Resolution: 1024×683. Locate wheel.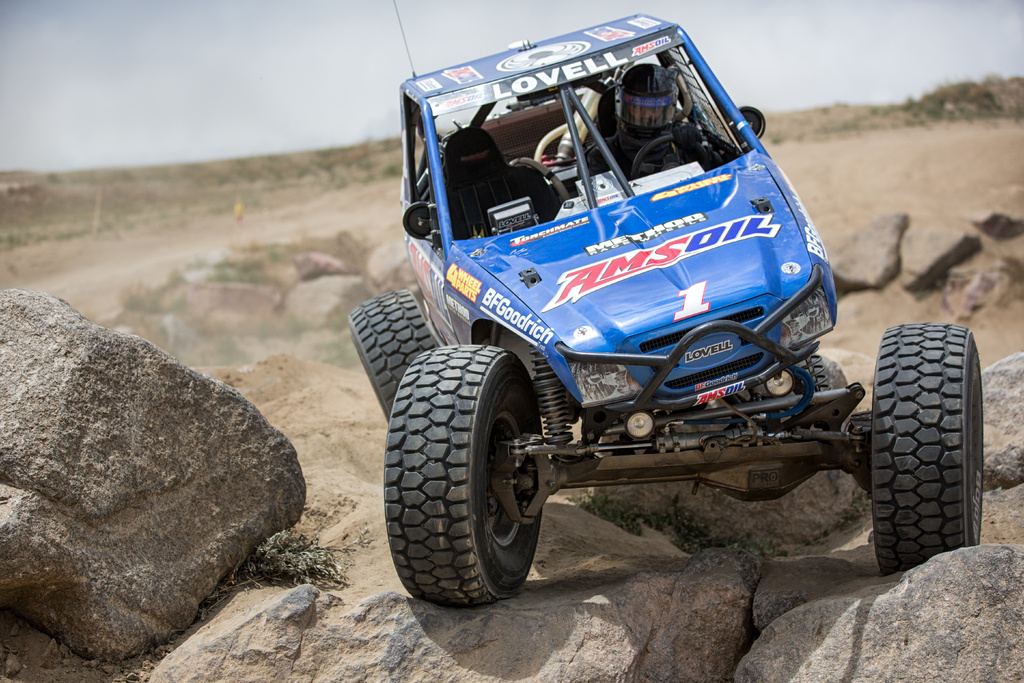
box(871, 319, 984, 577).
